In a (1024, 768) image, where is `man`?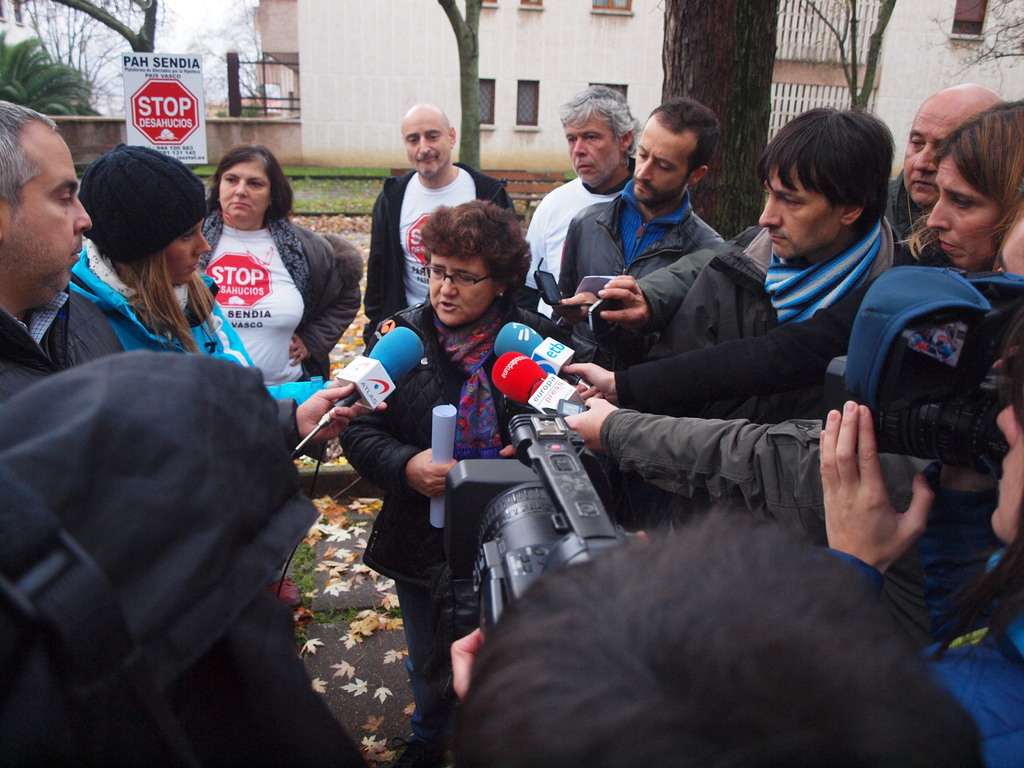
{"x1": 541, "y1": 102, "x2": 732, "y2": 399}.
